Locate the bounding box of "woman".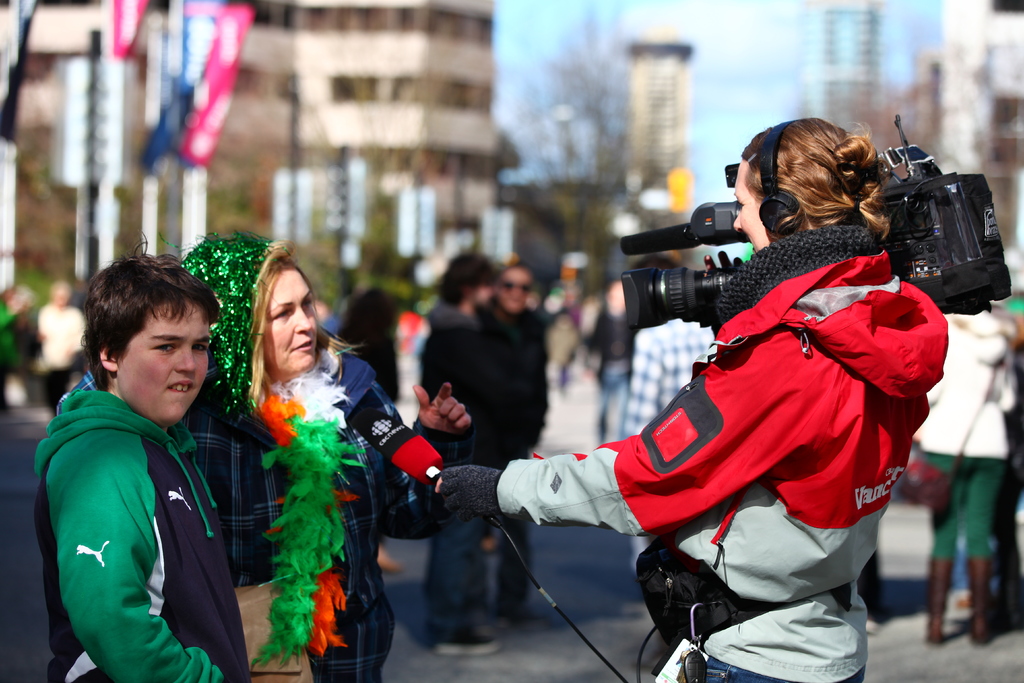
Bounding box: (x1=906, y1=307, x2=1023, y2=647).
